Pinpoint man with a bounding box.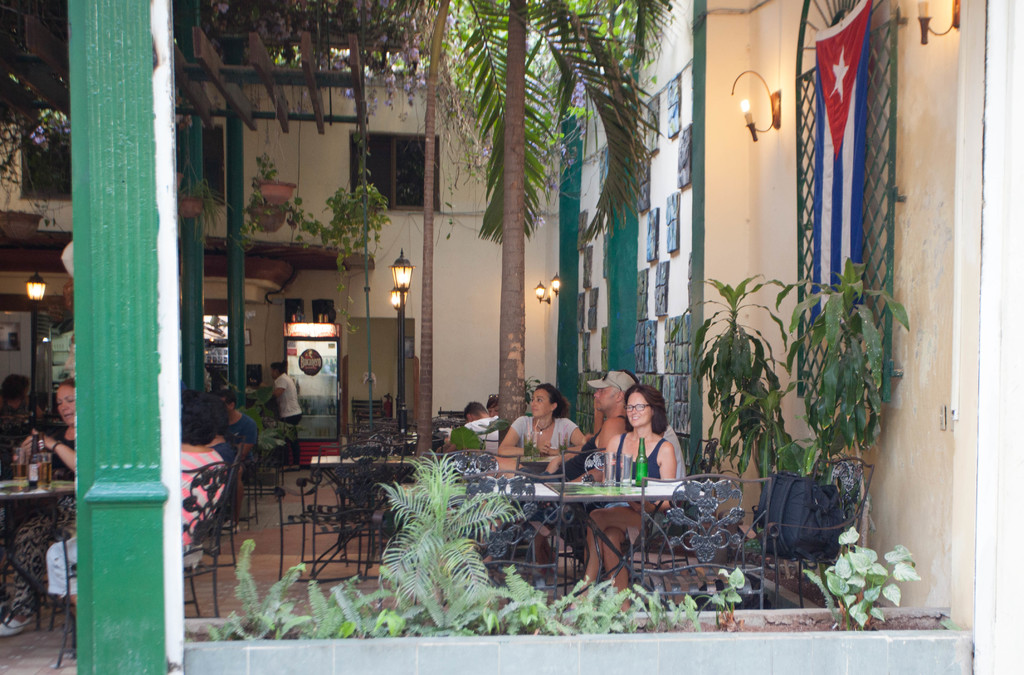
260/360/303/471.
